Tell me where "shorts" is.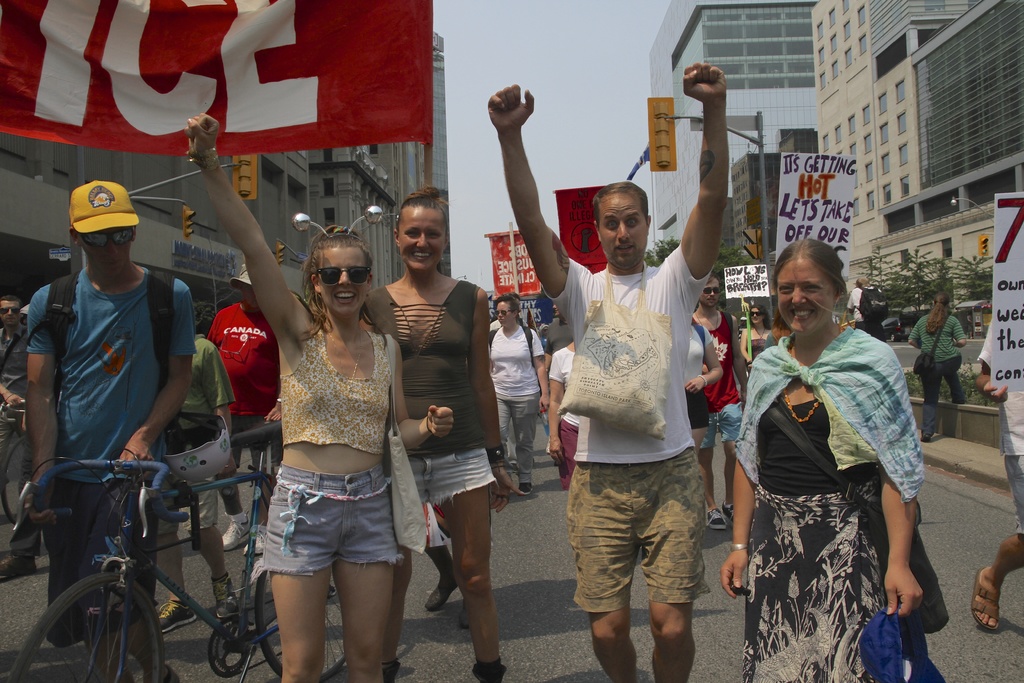
"shorts" is at (684, 388, 711, 429).
